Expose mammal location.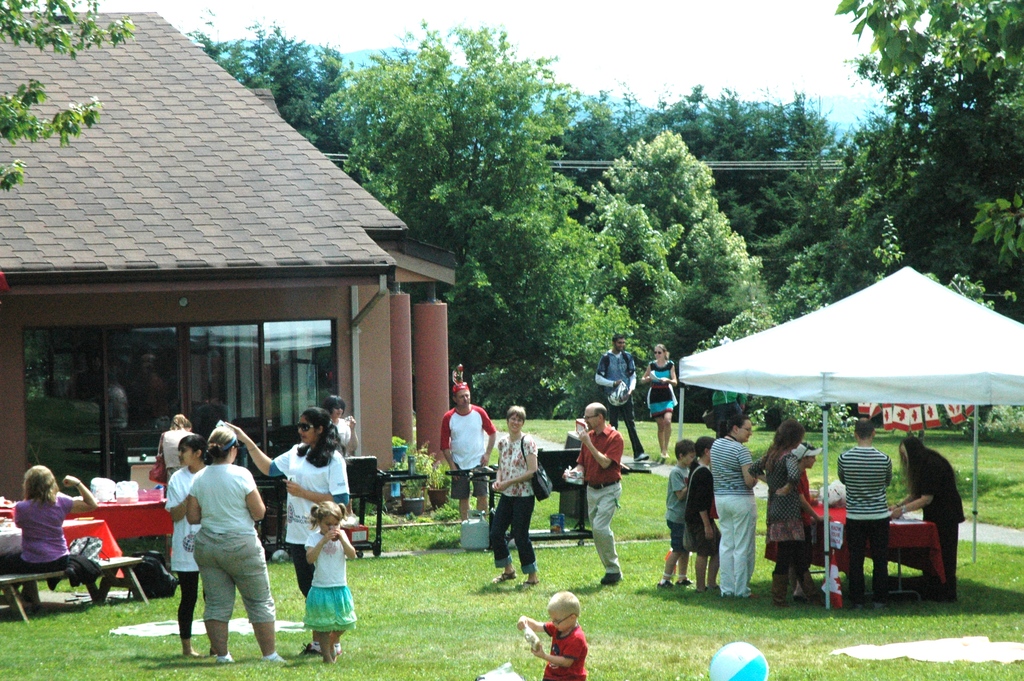
Exposed at 453,363,463,385.
